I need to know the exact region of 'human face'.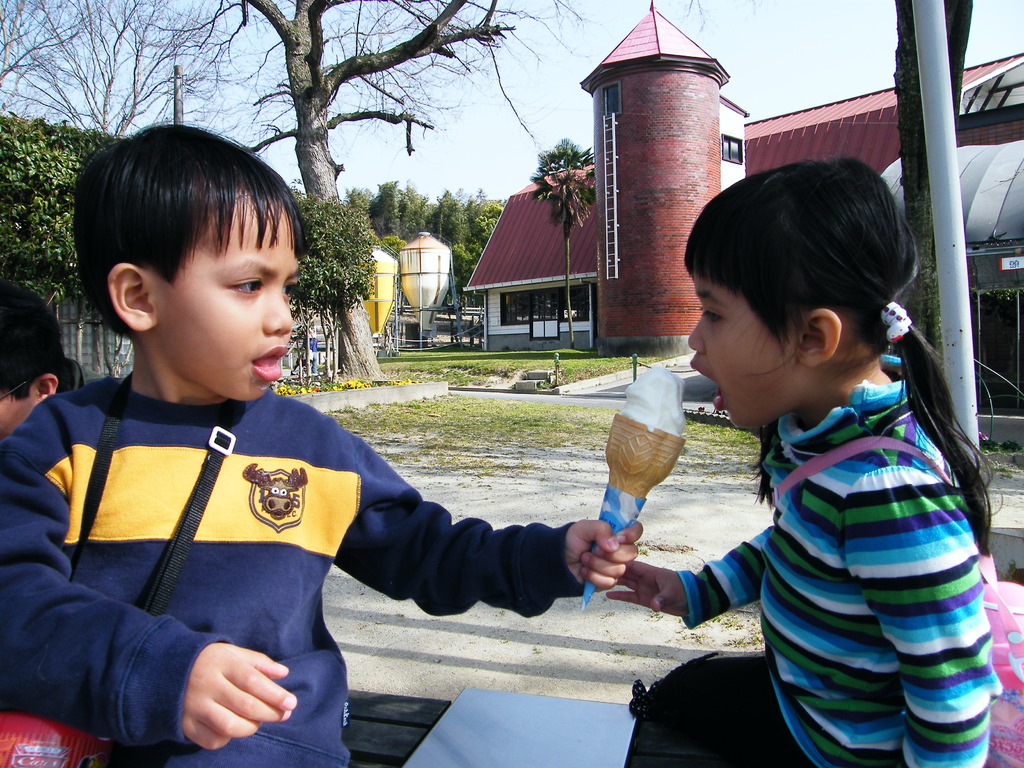
Region: {"x1": 153, "y1": 195, "x2": 292, "y2": 403}.
